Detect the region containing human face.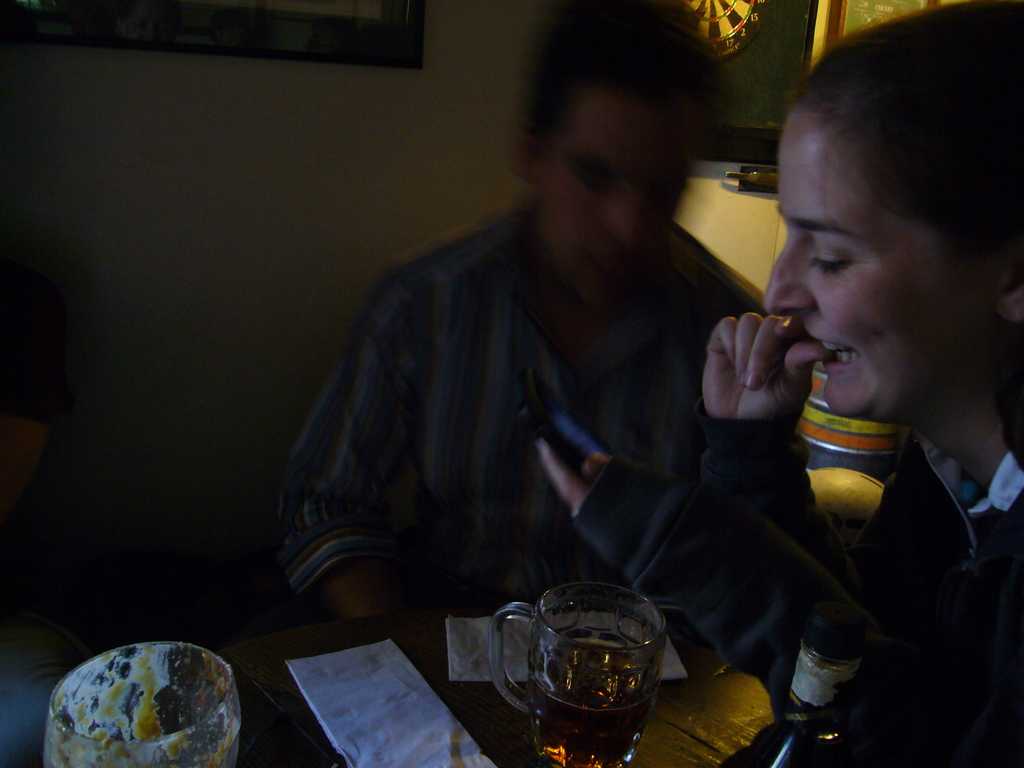
x1=764 y1=141 x2=953 y2=425.
